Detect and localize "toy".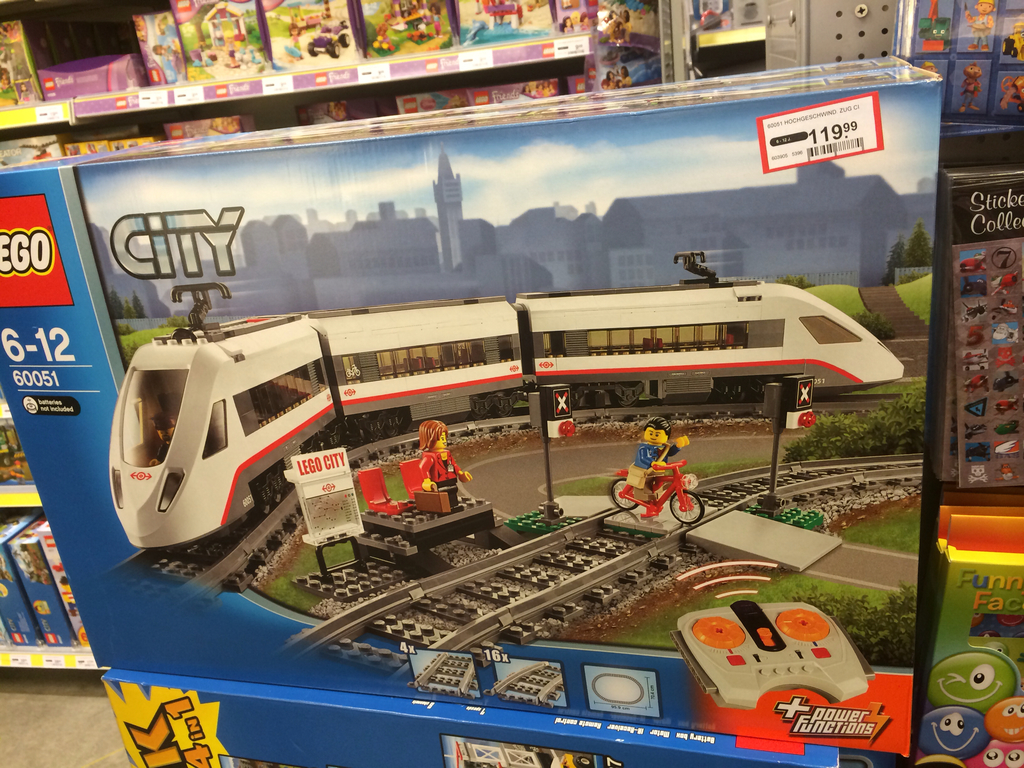
Localized at bbox=(1, 512, 72, 650).
